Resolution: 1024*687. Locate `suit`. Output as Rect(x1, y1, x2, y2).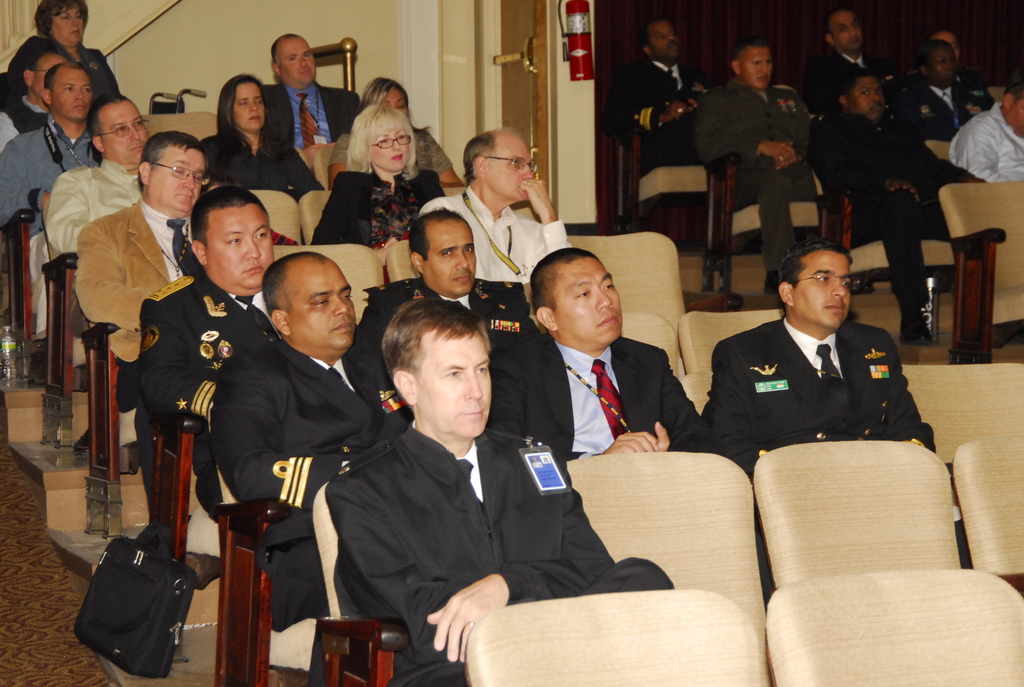
Rect(71, 194, 209, 407).
